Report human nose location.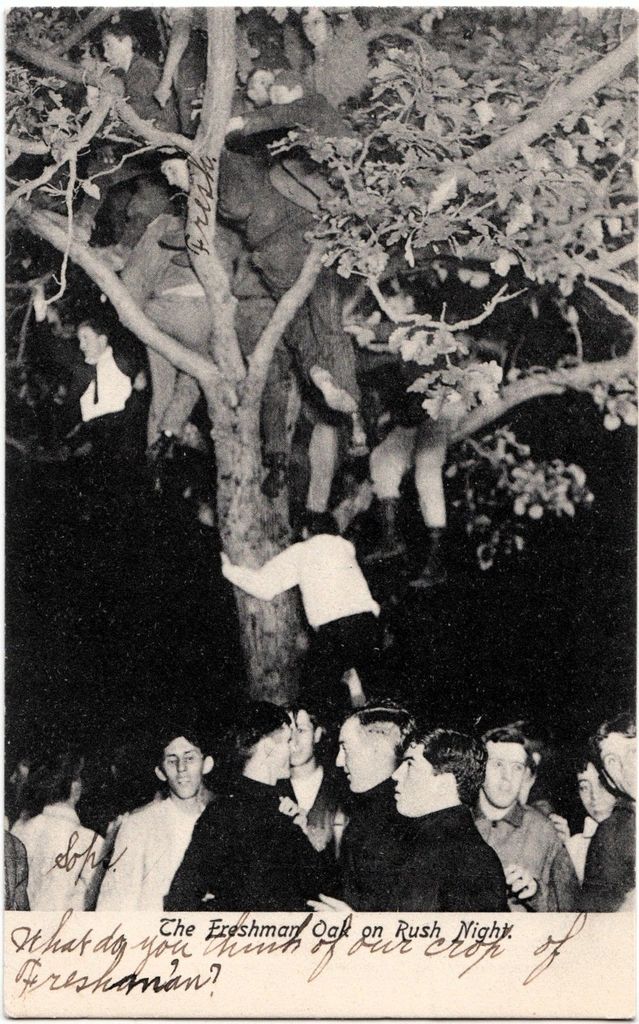
Report: (left=588, top=780, right=603, bottom=801).
